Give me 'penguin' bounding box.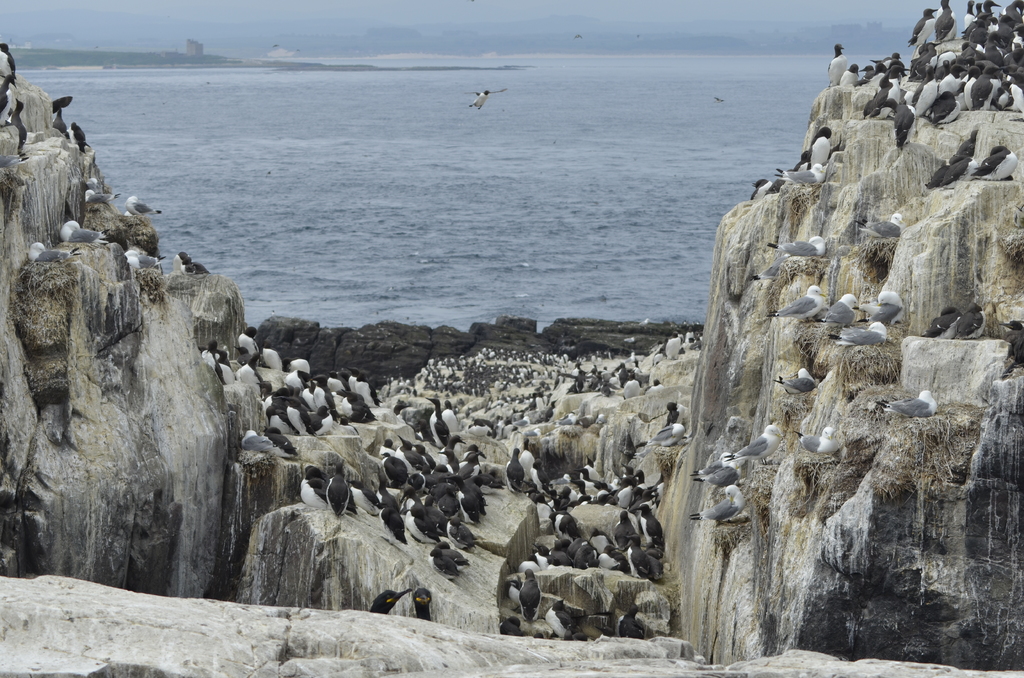
pyautogui.locateOnScreen(961, 0, 977, 26).
